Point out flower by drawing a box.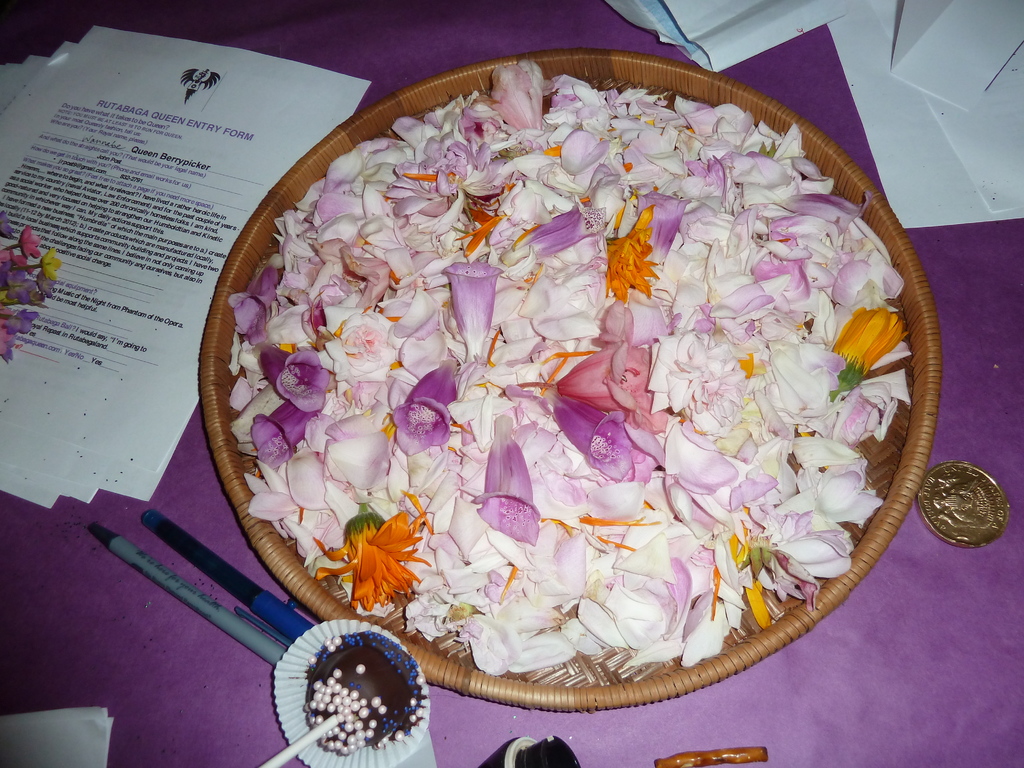
326/513/419/613.
